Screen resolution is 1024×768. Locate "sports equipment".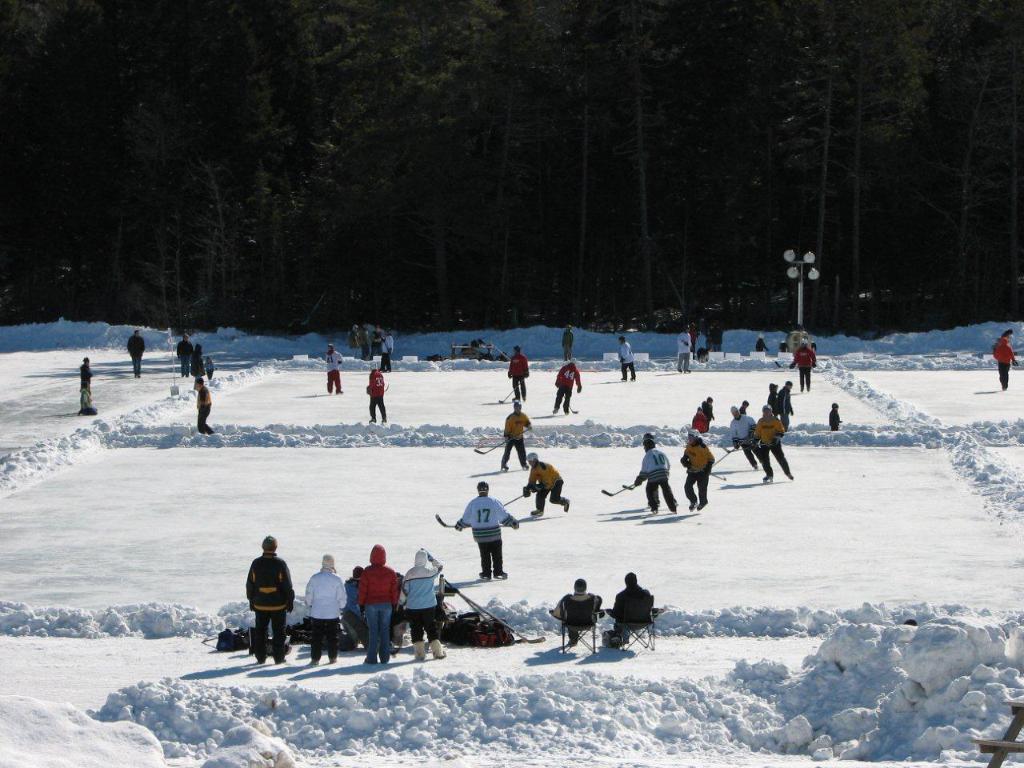
(left=522, top=482, right=530, bottom=496).
